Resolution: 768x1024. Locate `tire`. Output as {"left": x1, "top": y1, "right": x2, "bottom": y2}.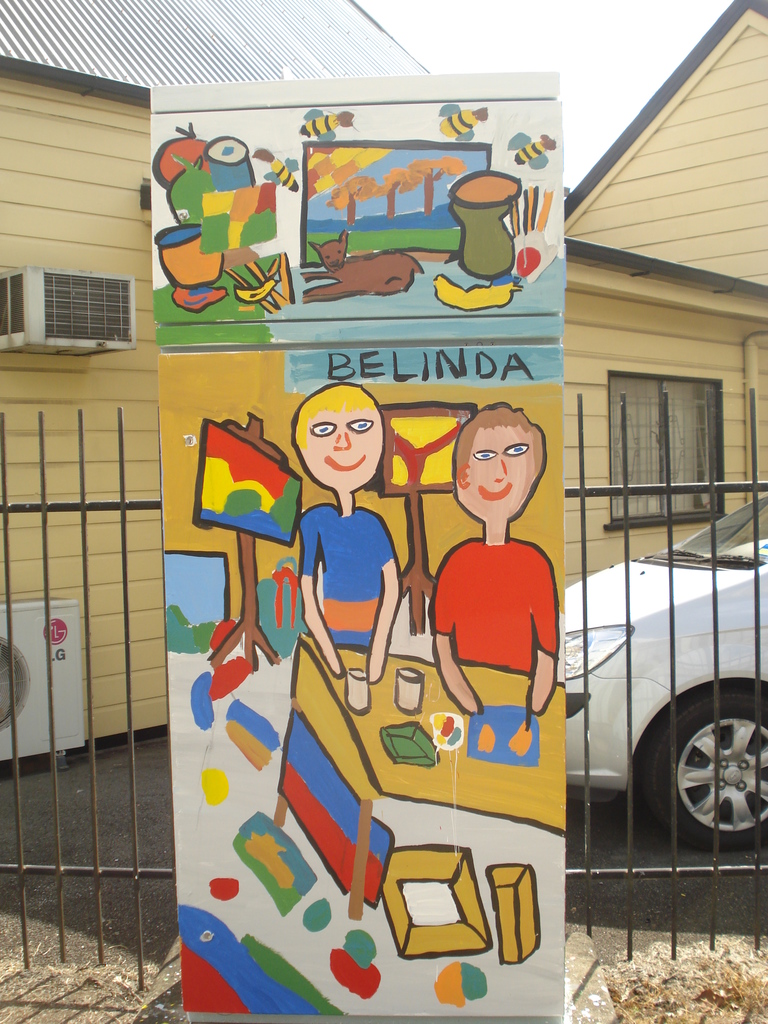
{"left": 636, "top": 683, "right": 767, "bottom": 849}.
